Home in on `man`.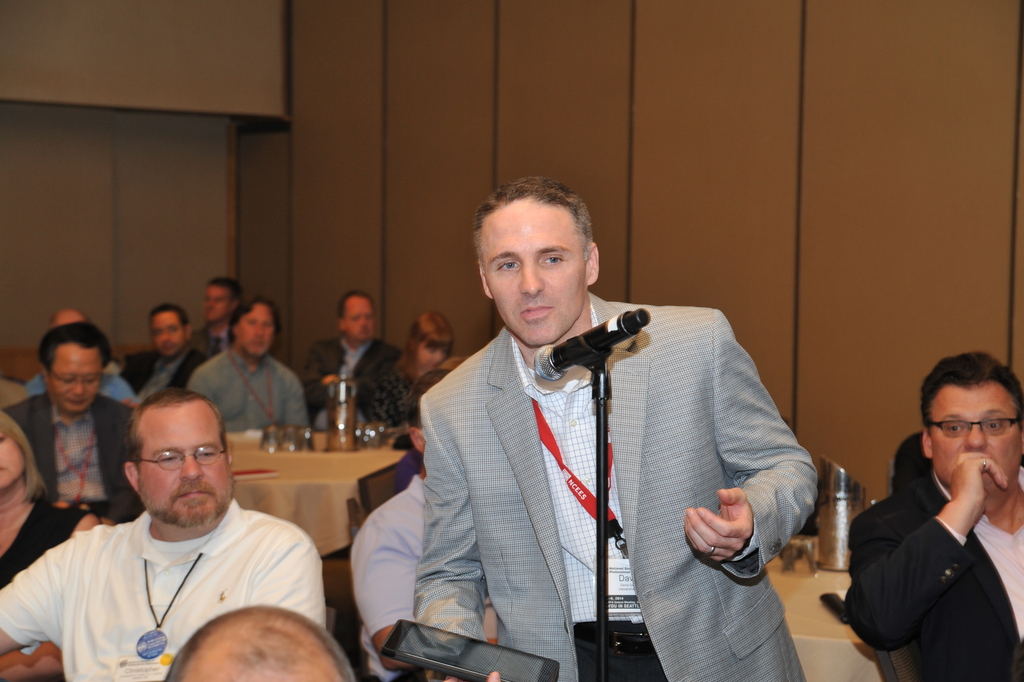
Homed in at (x1=188, y1=272, x2=240, y2=356).
